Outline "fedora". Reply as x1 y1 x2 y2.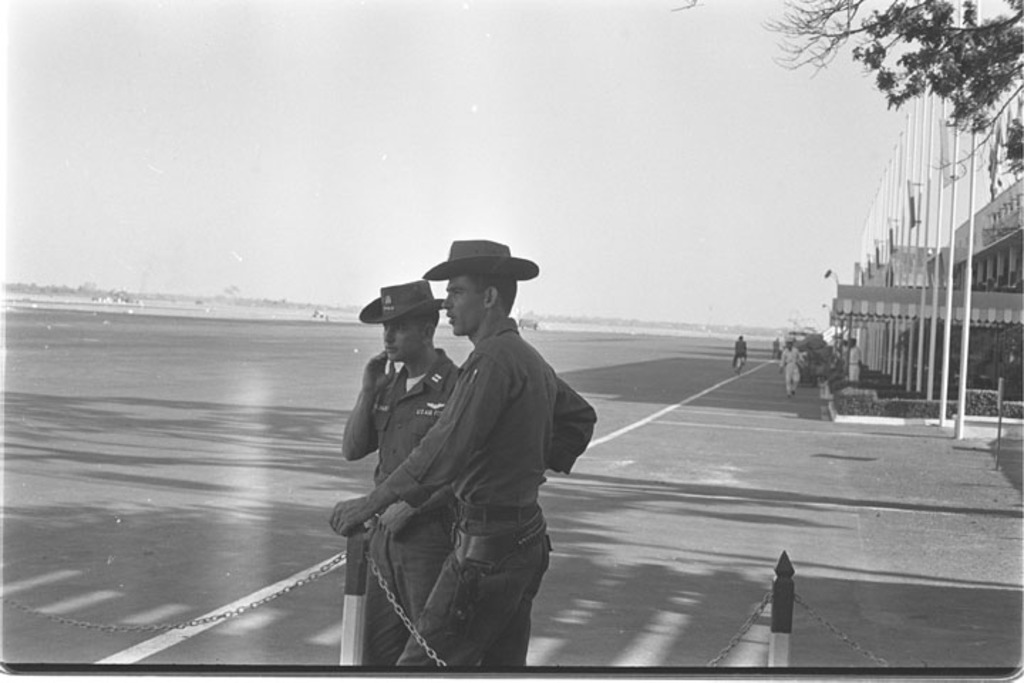
424 236 539 282.
